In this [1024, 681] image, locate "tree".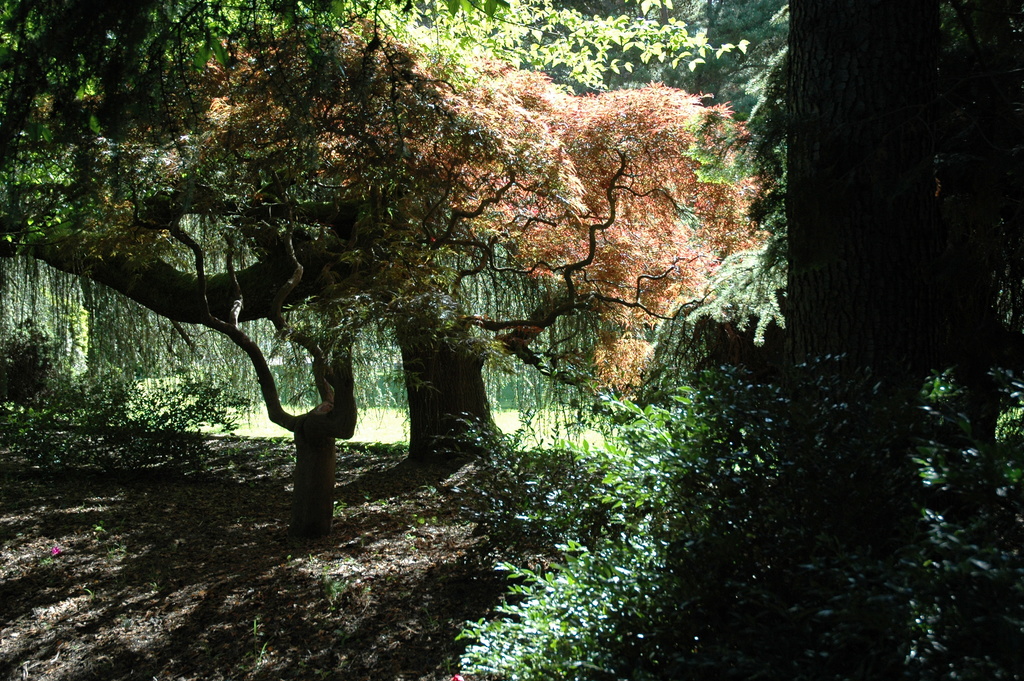
Bounding box: (650,0,1022,680).
